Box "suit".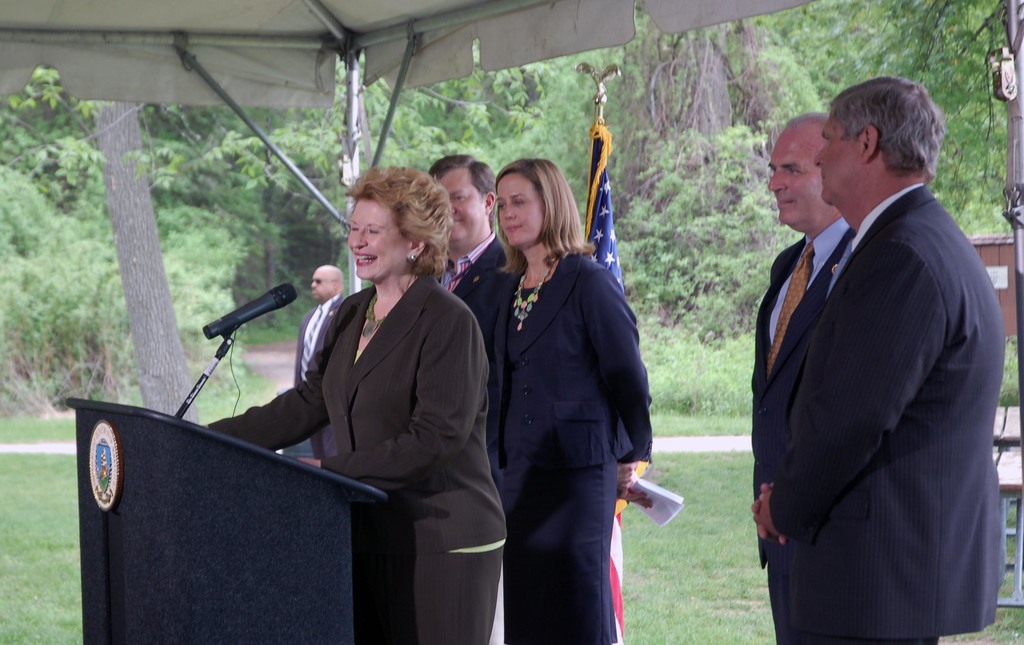
bbox=(292, 290, 344, 461).
